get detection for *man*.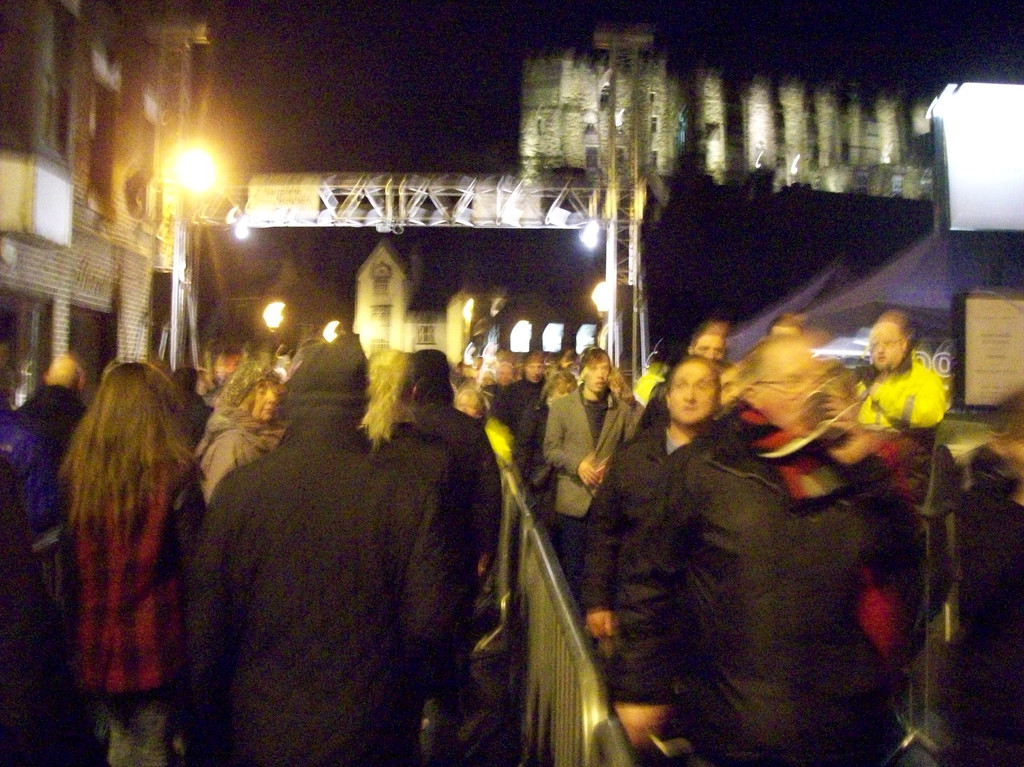
Detection: <bbox>544, 343, 647, 577</bbox>.
